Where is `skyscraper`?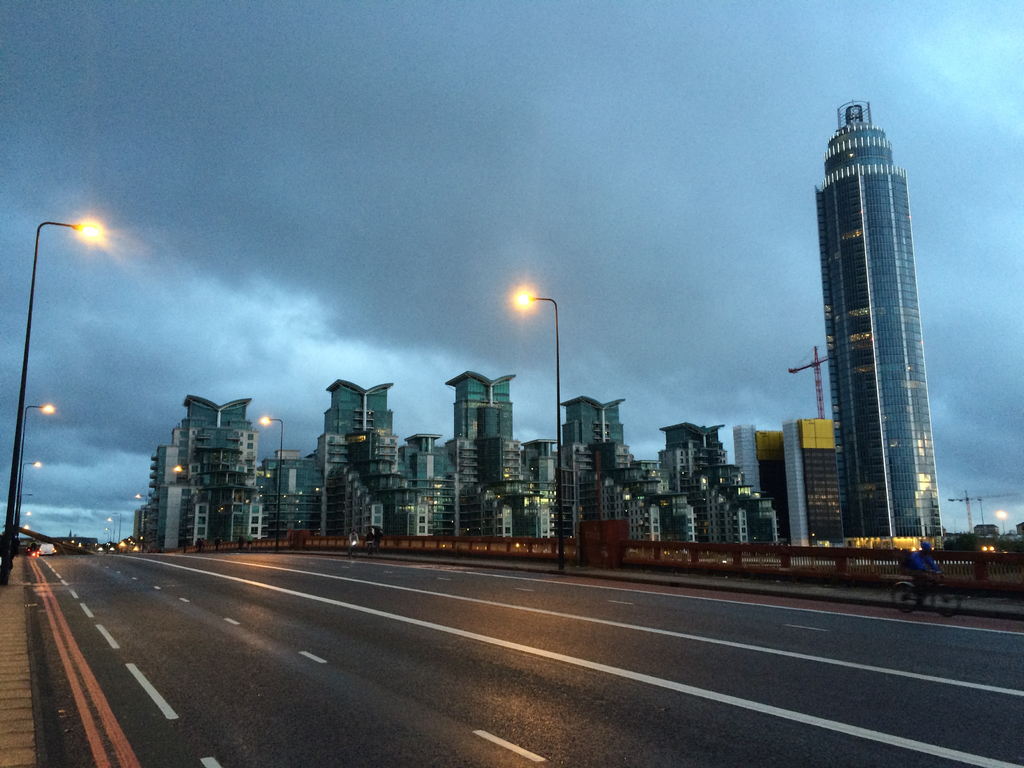
(660, 420, 723, 543).
